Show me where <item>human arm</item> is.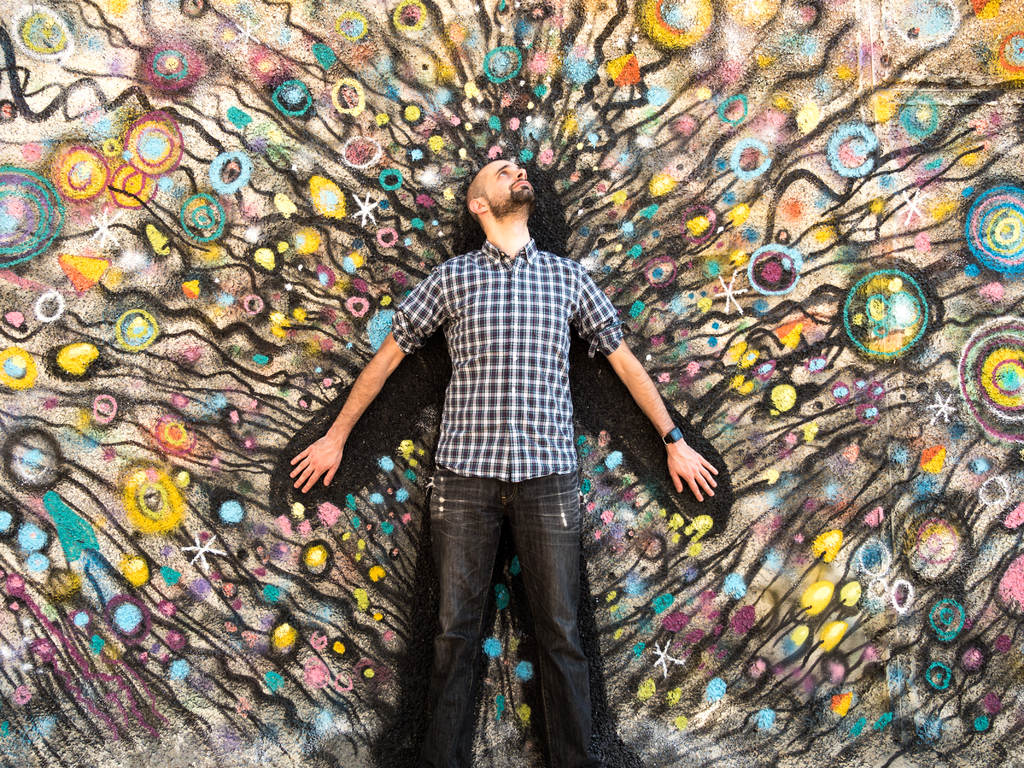
<item>human arm</item> is at (left=297, top=311, right=442, bottom=497).
